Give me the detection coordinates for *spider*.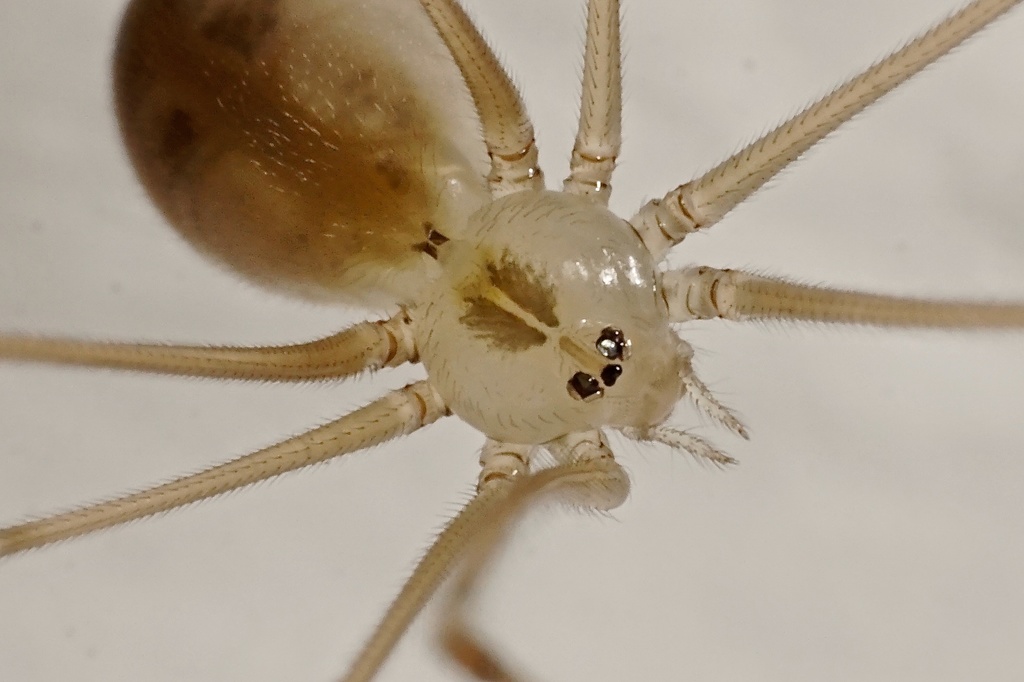
<region>0, 0, 1023, 681</region>.
